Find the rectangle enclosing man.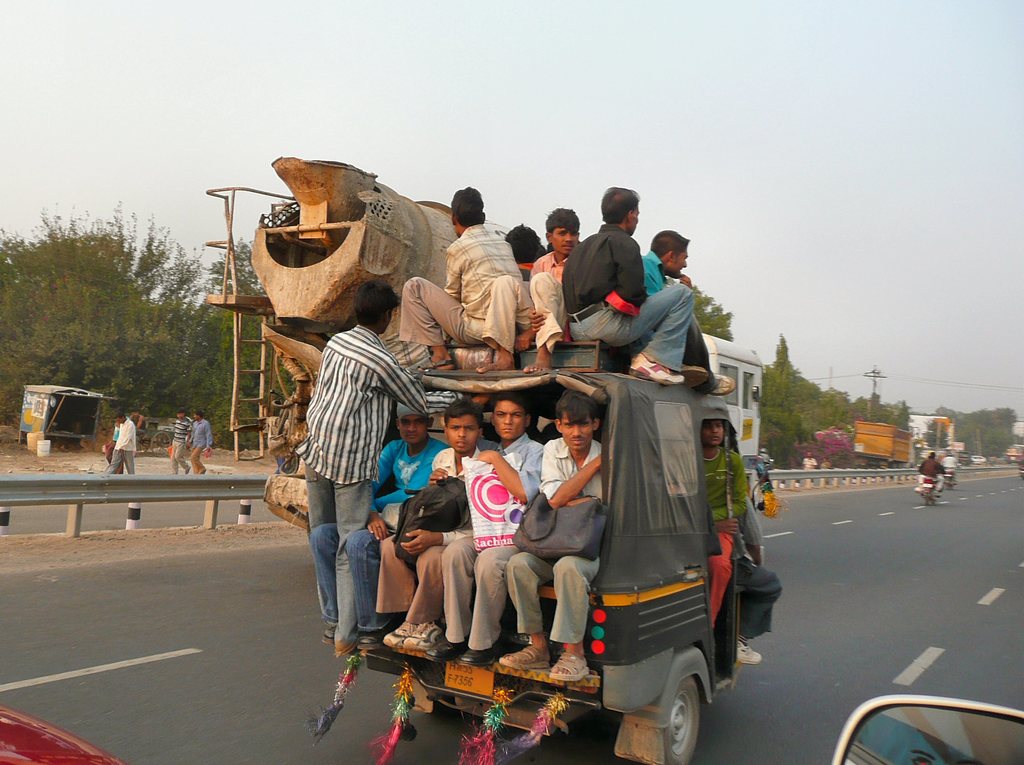
region(915, 451, 943, 495).
